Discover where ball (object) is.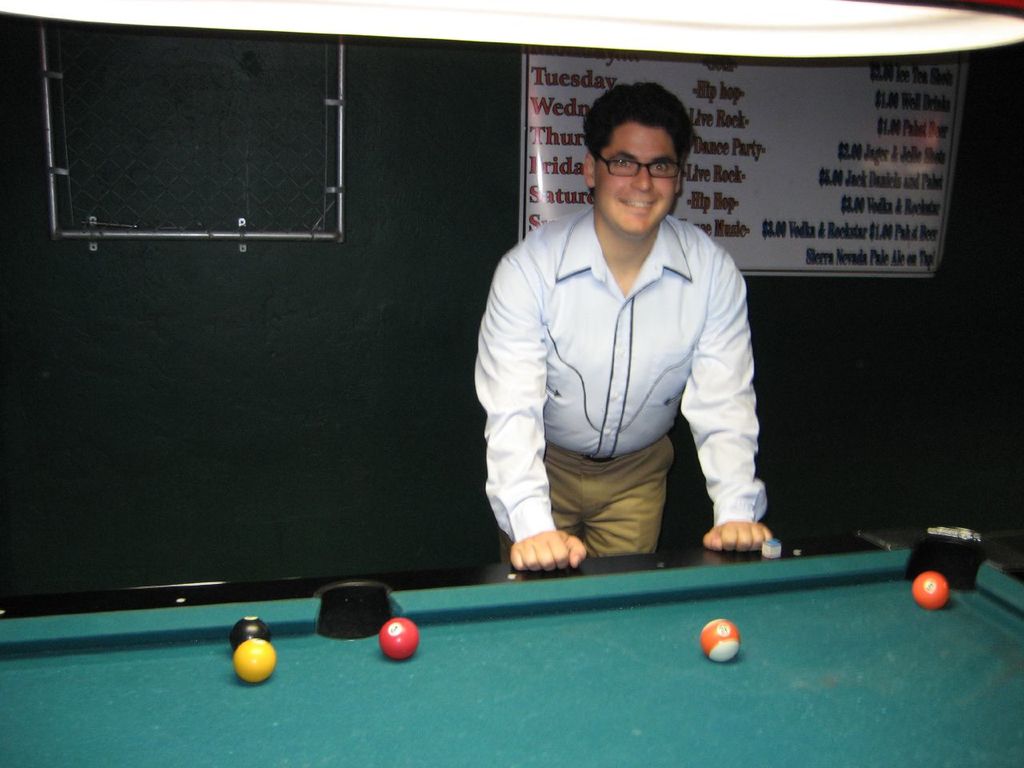
Discovered at select_region(914, 573, 946, 605).
